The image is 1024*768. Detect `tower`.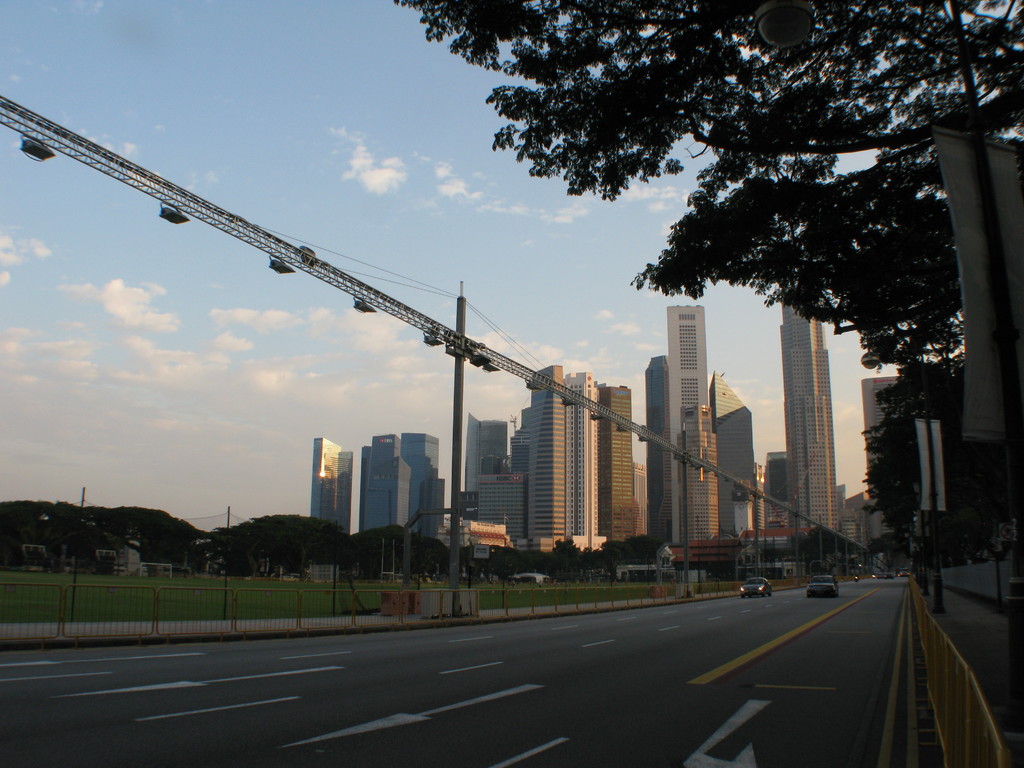
Detection: 453:419:504:494.
